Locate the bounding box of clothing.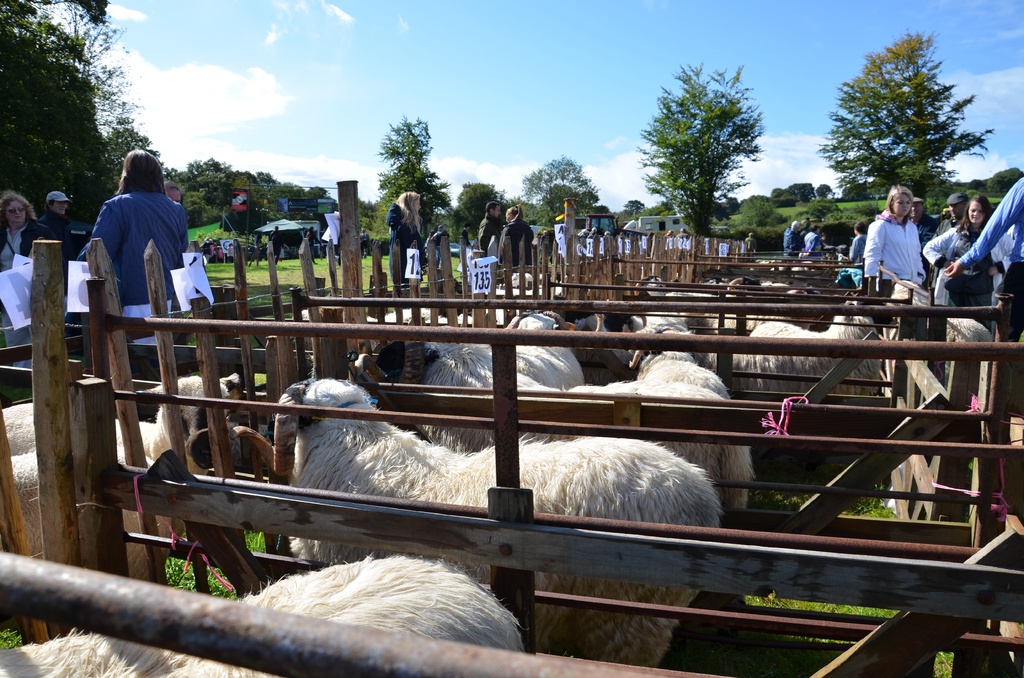
Bounding box: l=387, t=207, r=422, b=290.
